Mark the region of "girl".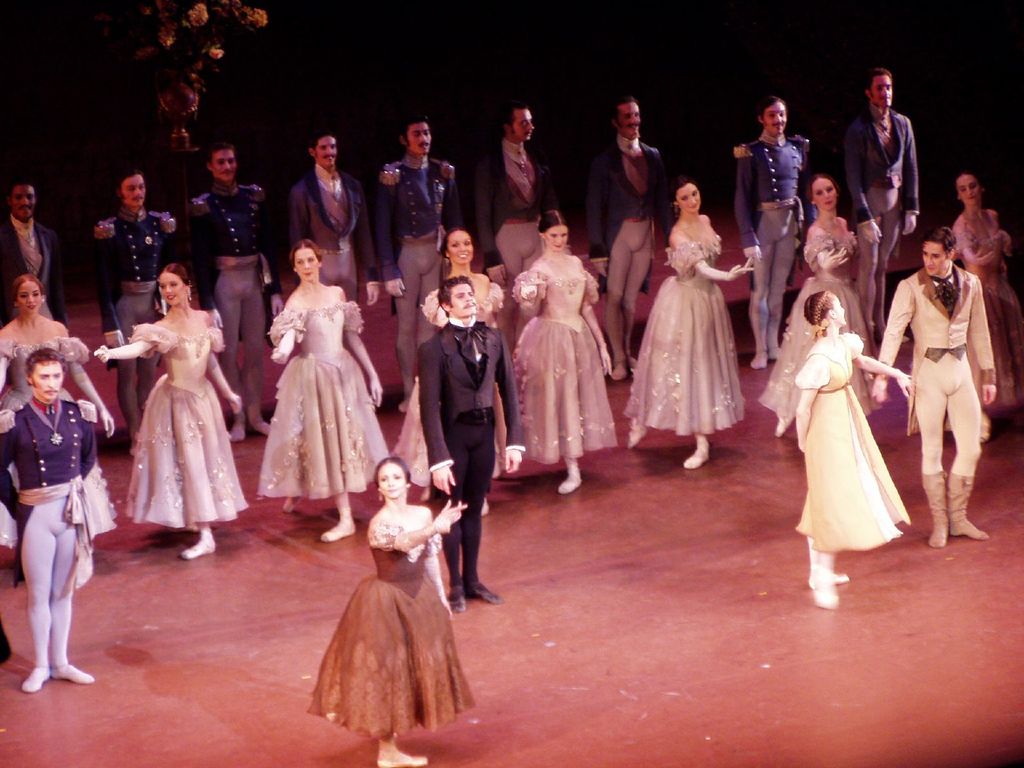
Region: [left=794, top=292, right=914, bottom=609].
